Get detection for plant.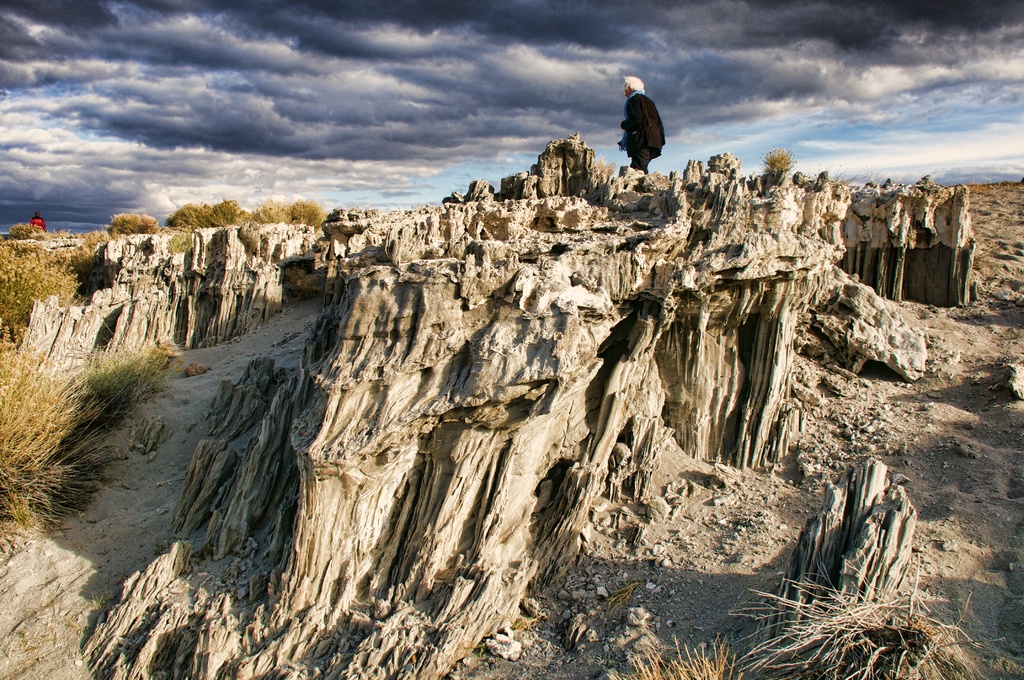
Detection: (614,635,748,679).
